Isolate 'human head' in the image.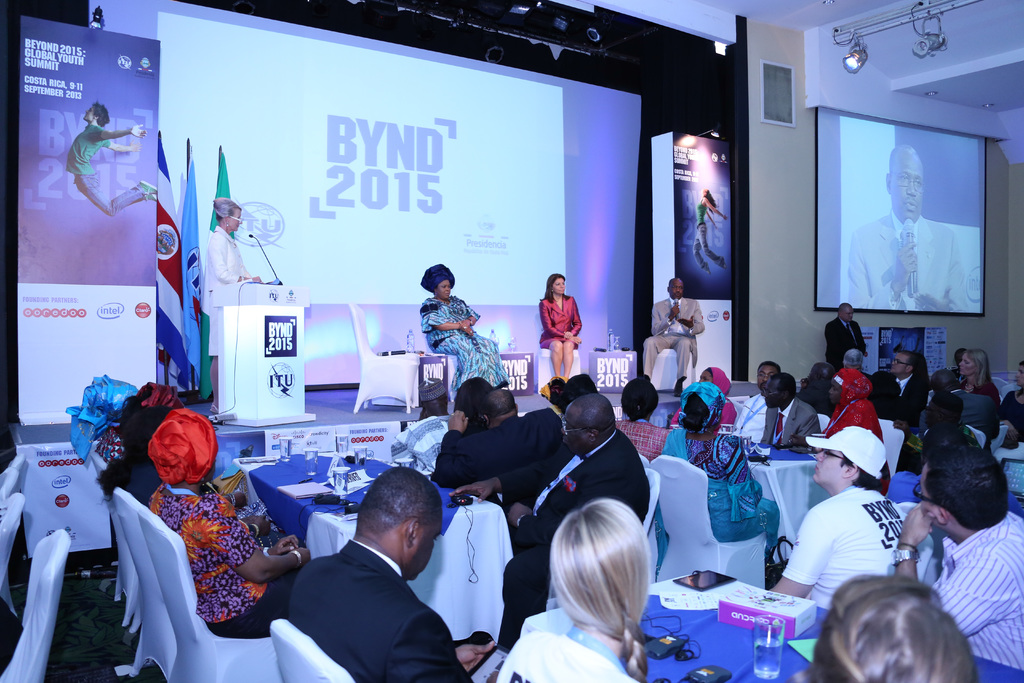
Isolated region: bbox=[550, 501, 649, 630].
